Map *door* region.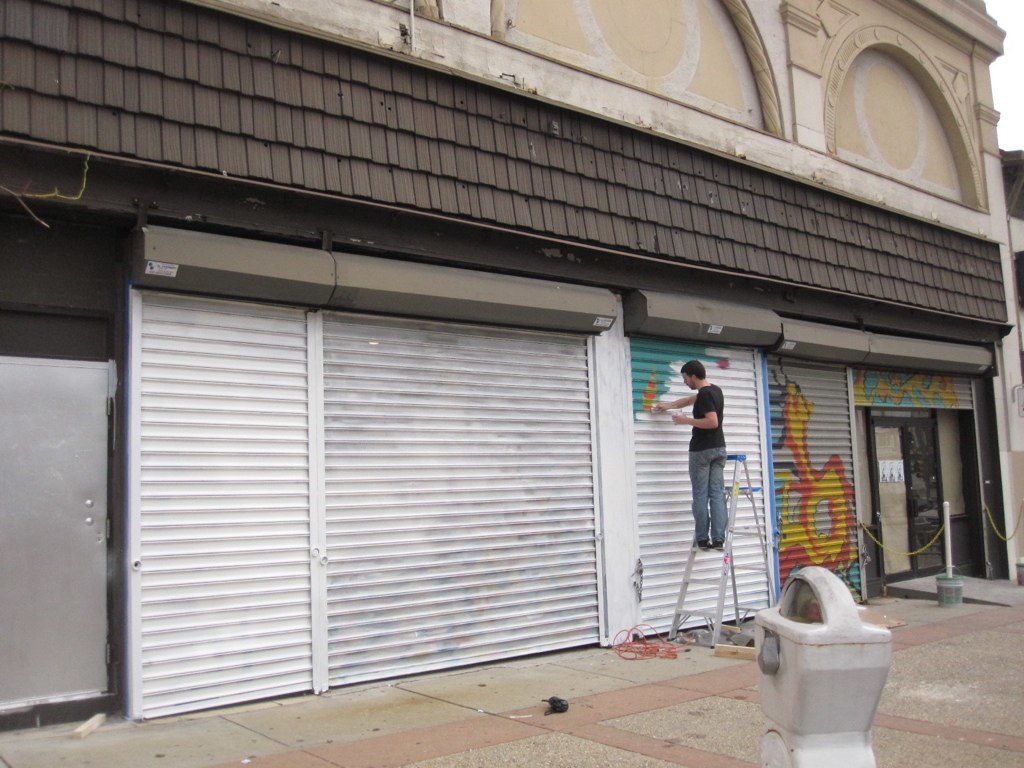
Mapped to left=867, top=416, right=952, bottom=583.
